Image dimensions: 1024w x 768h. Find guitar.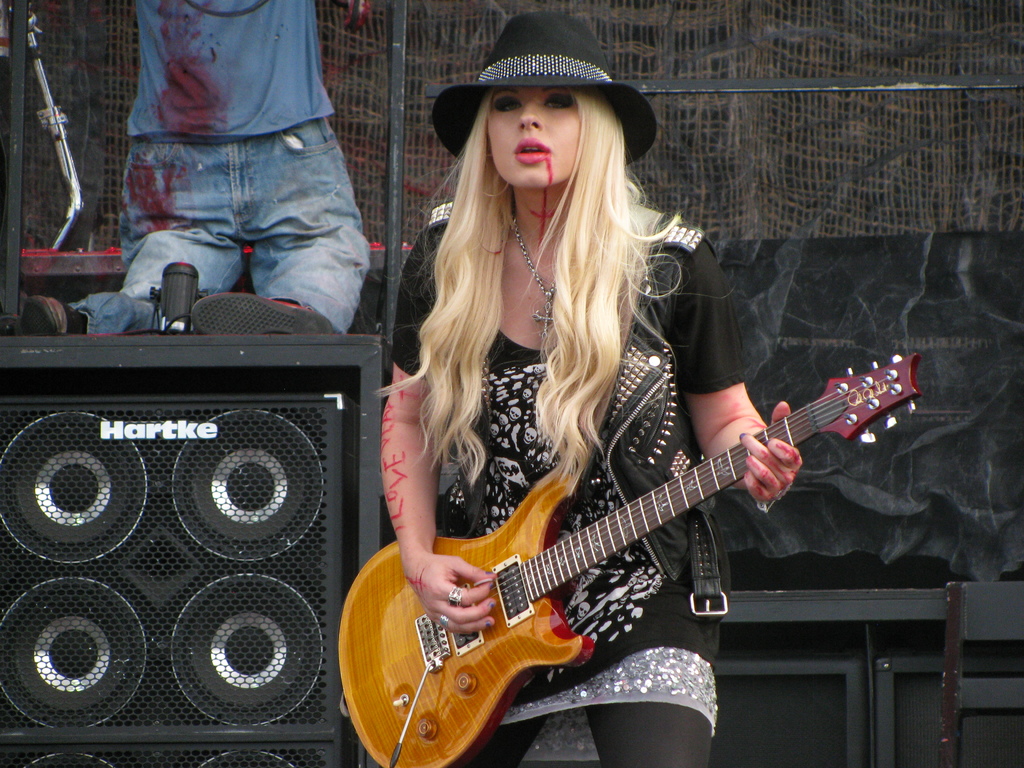
box=[334, 339, 922, 767].
